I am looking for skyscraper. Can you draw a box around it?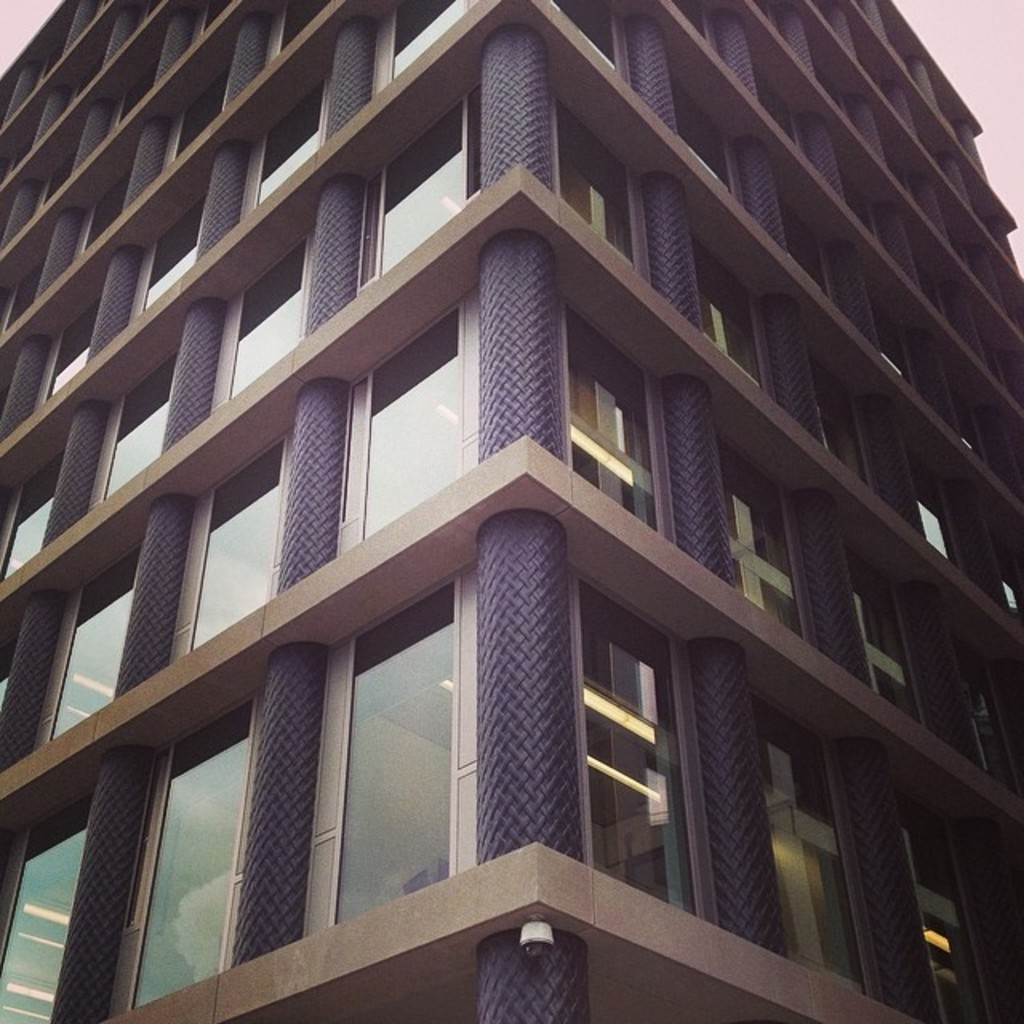
Sure, the bounding box is locate(0, 0, 496, 974).
